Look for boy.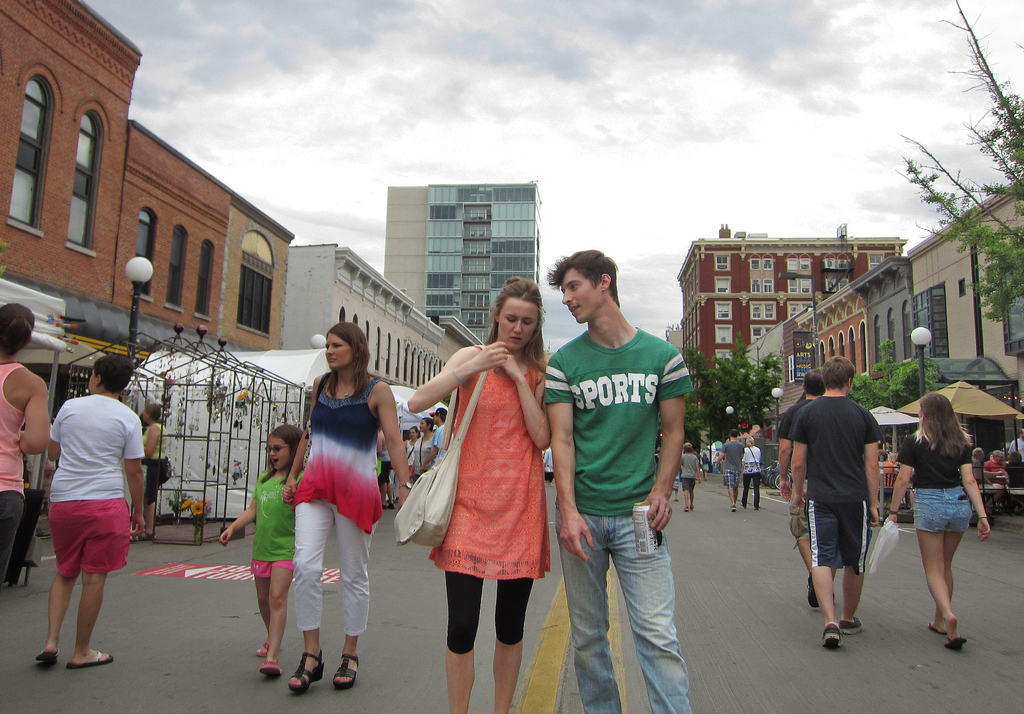
Found: left=531, top=249, right=702, bottom=713.
